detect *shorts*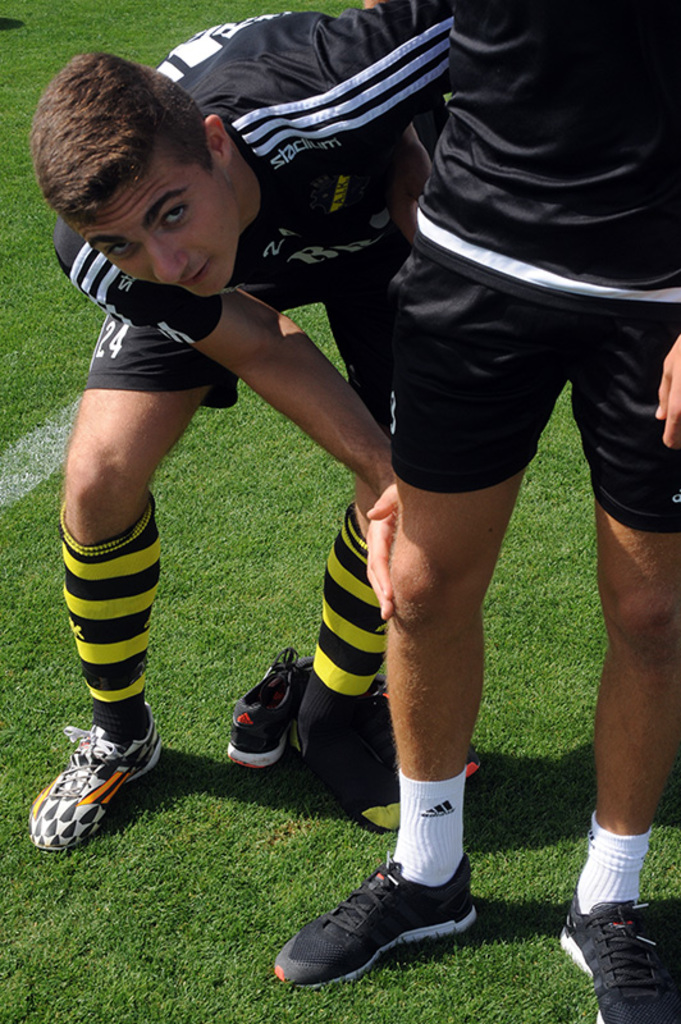
332:283:671:518
